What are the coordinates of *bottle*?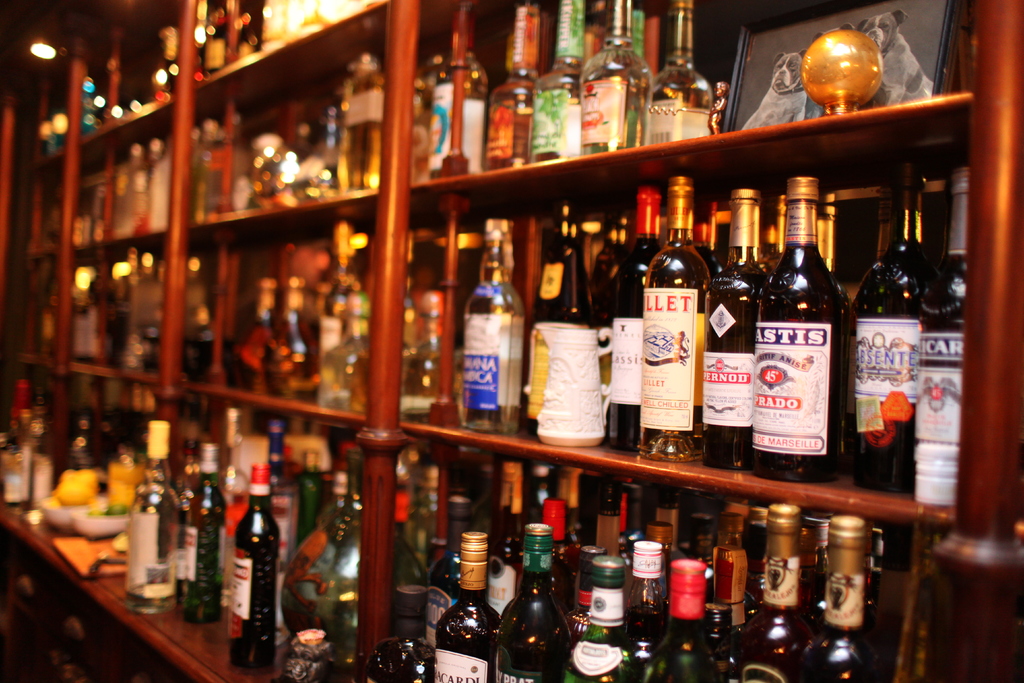
x1=561, y1=557, x2=640, y2=682.
